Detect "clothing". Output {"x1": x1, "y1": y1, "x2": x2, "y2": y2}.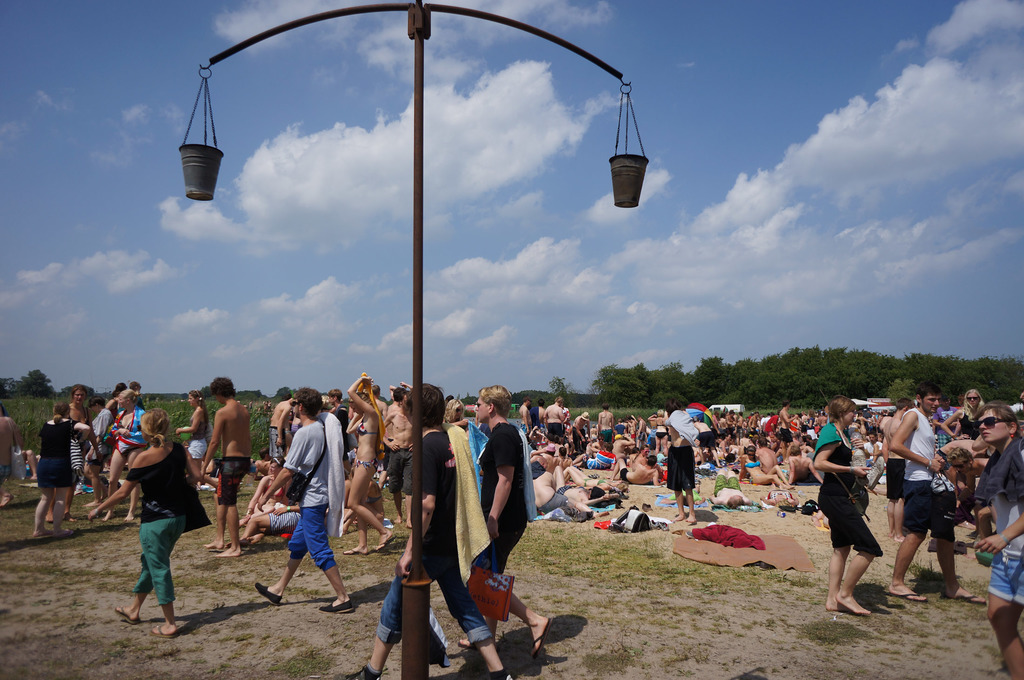
{"x1": 883, "y1": 457, "x2": 899, "y2": 501}.
